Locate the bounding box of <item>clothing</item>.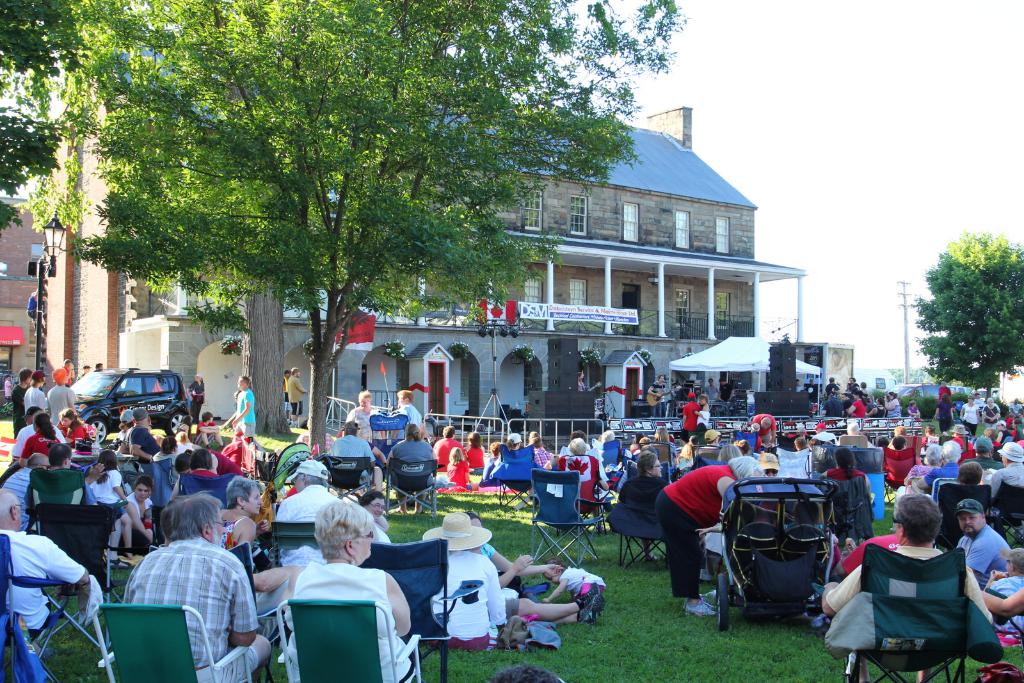
Bounding box: rect(431, 460, 468, 499).
